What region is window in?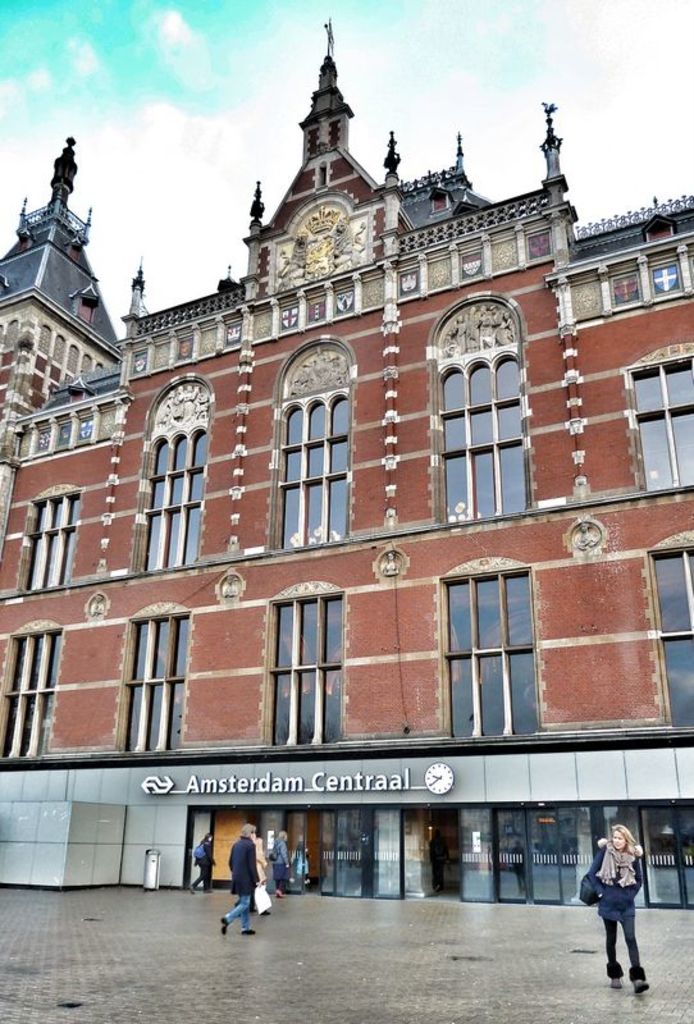
[left=433, top=362, right=522, bottom=522].
